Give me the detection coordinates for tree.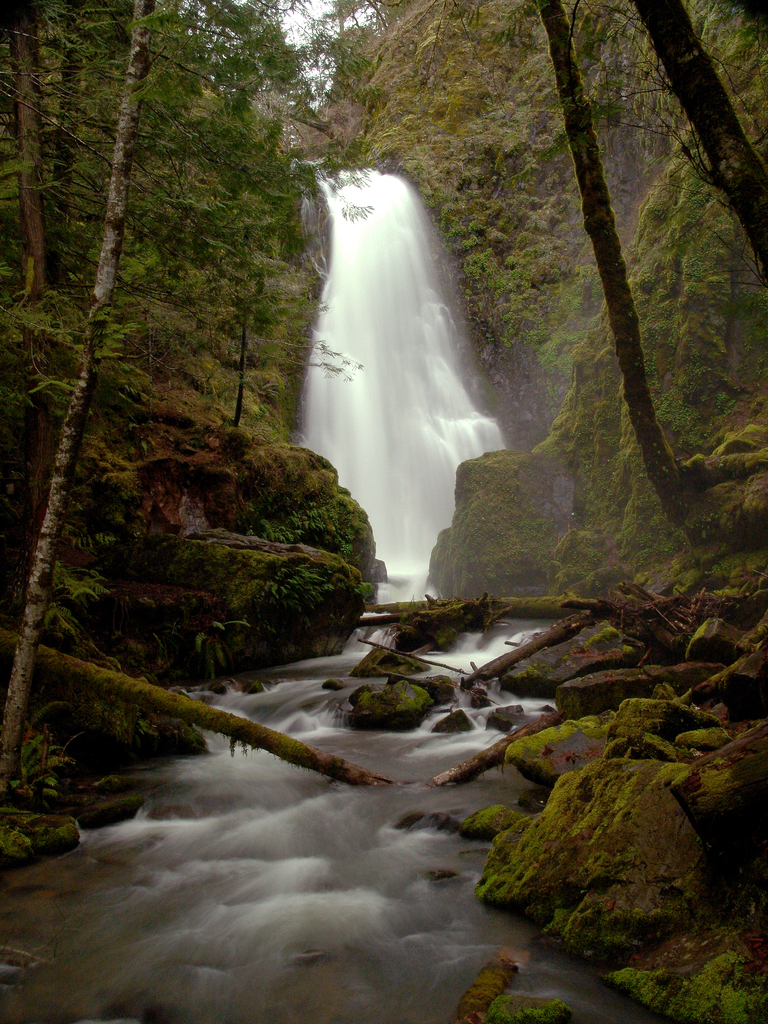
box(618, 0, 767, 274).
